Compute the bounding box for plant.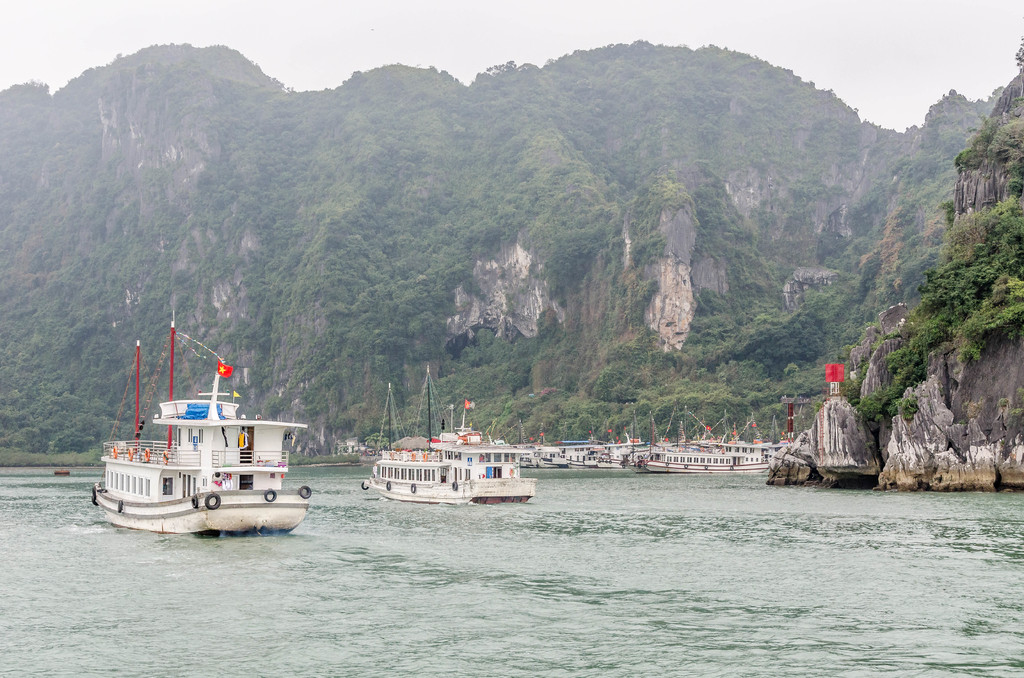
<region>286, 446, 371, 467</region>.
